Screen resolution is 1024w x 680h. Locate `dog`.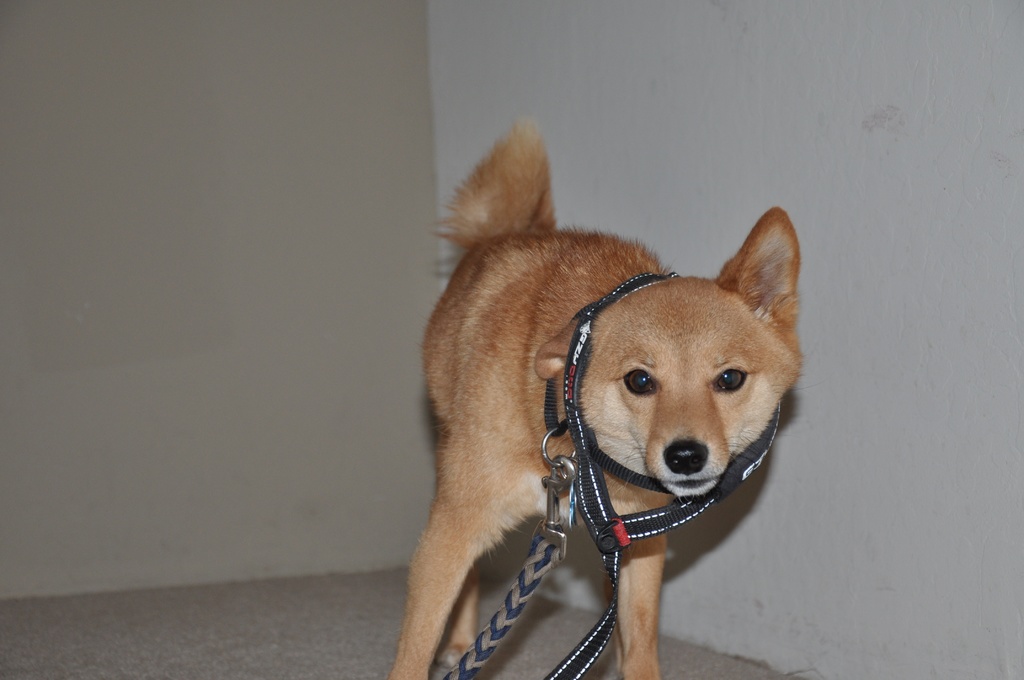
[385,119,804,679].
